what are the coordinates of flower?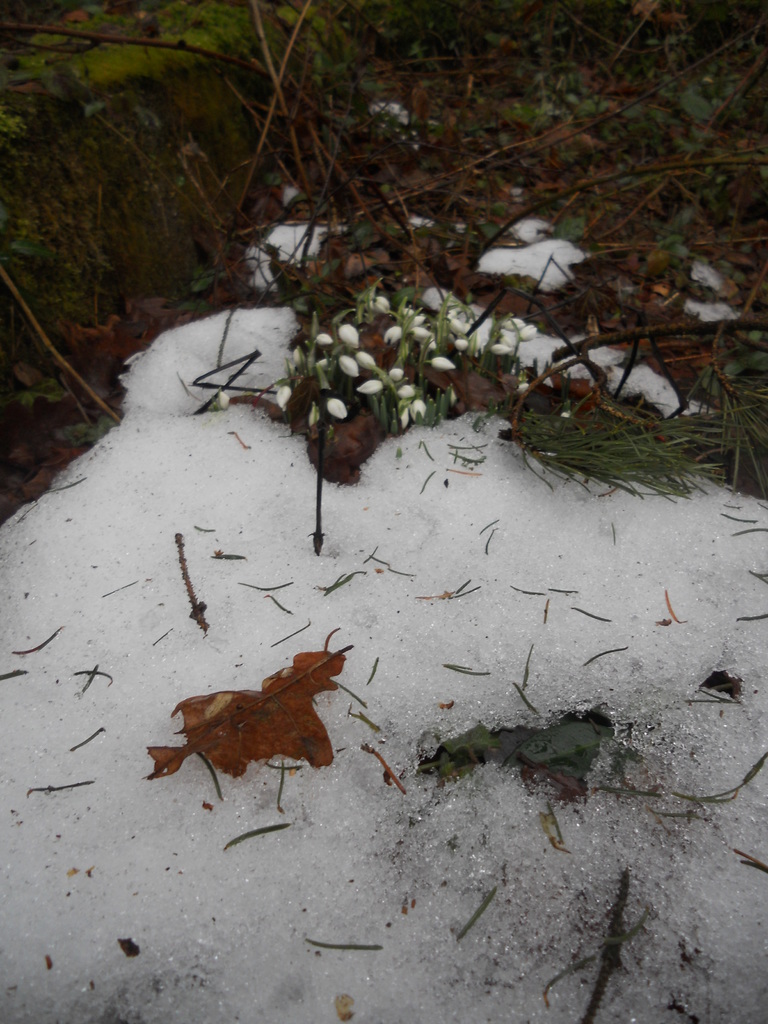
[515, 326, 537, 342].
